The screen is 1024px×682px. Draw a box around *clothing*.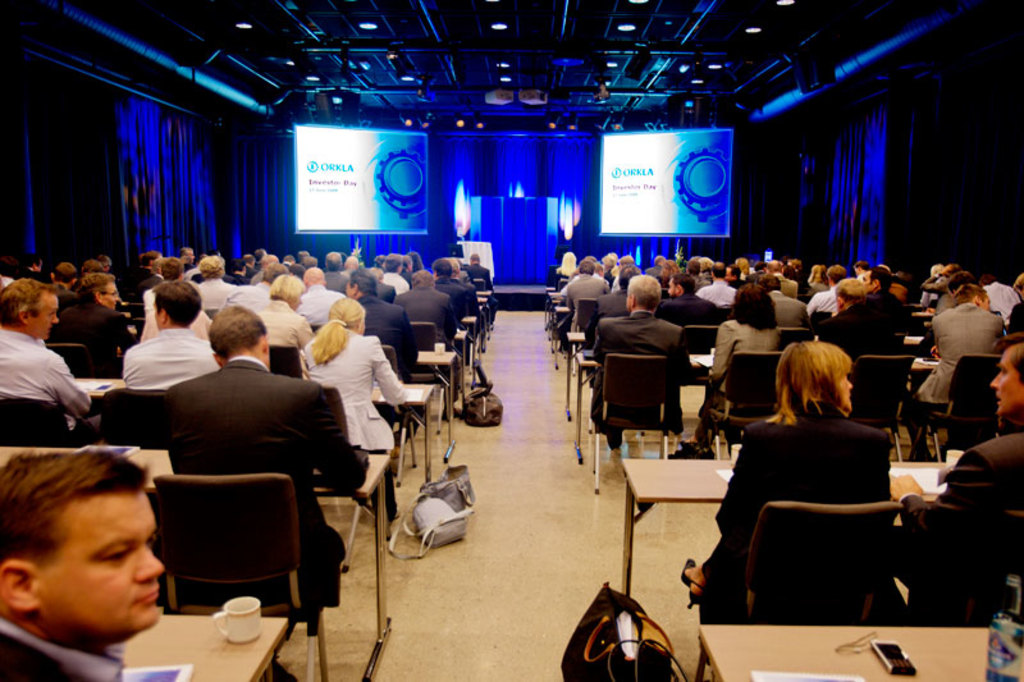
{"x1": 893, "y1": 417, "x2": 1023, "y2": 591}.
